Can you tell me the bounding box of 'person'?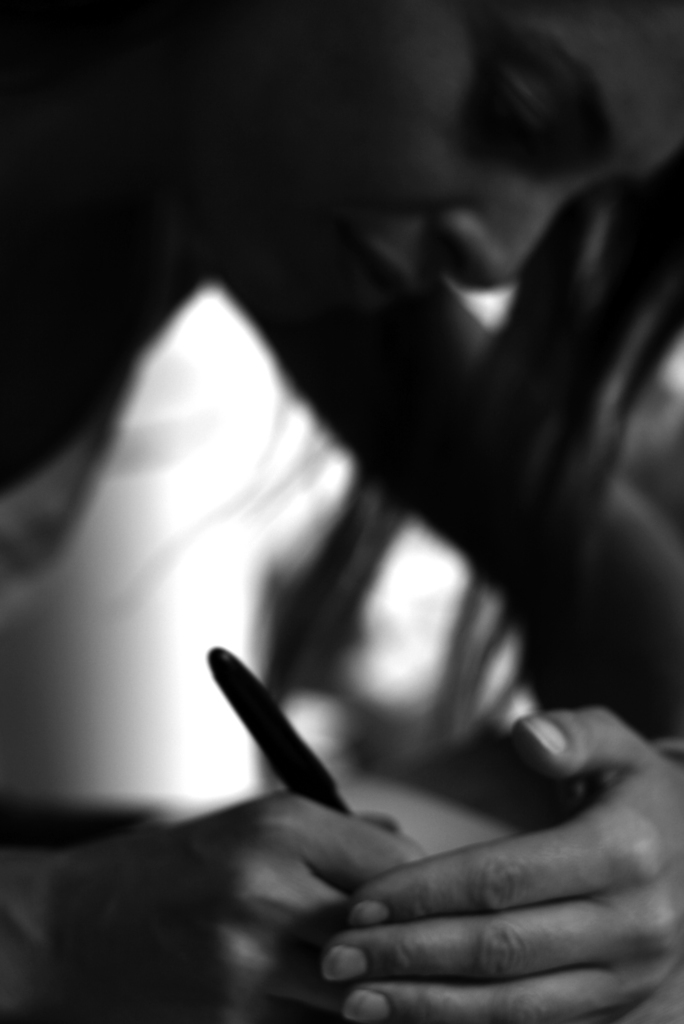
(13, 45, 653, 1023).
